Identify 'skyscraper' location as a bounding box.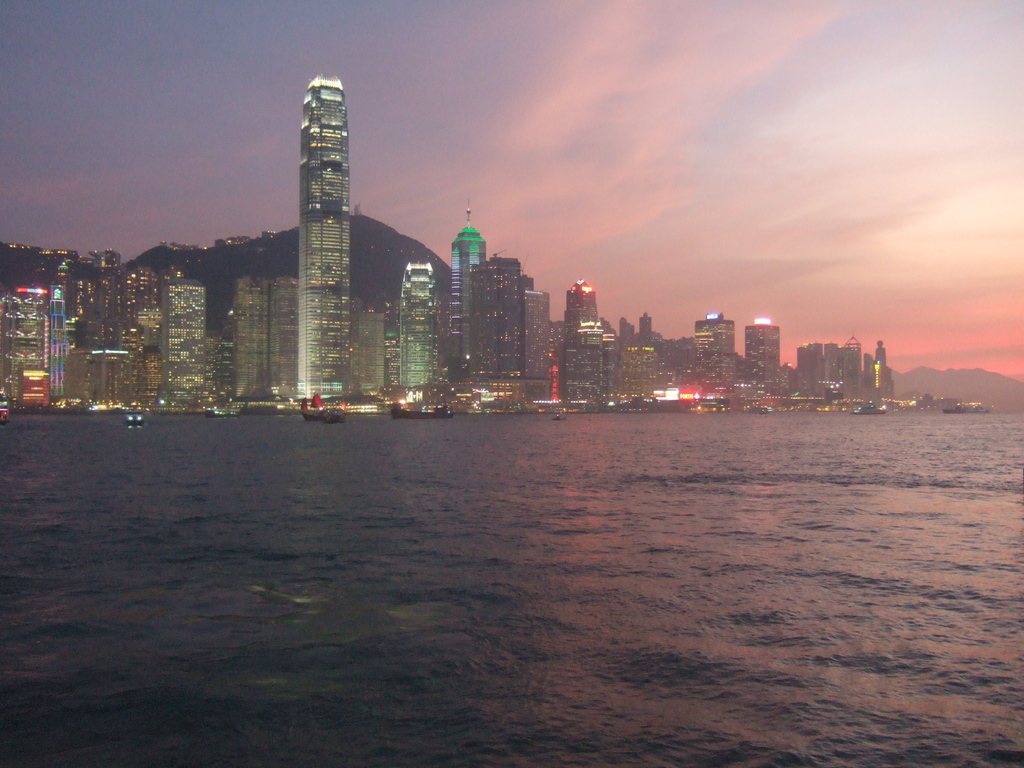
crop(161, 274, 207, 407).
